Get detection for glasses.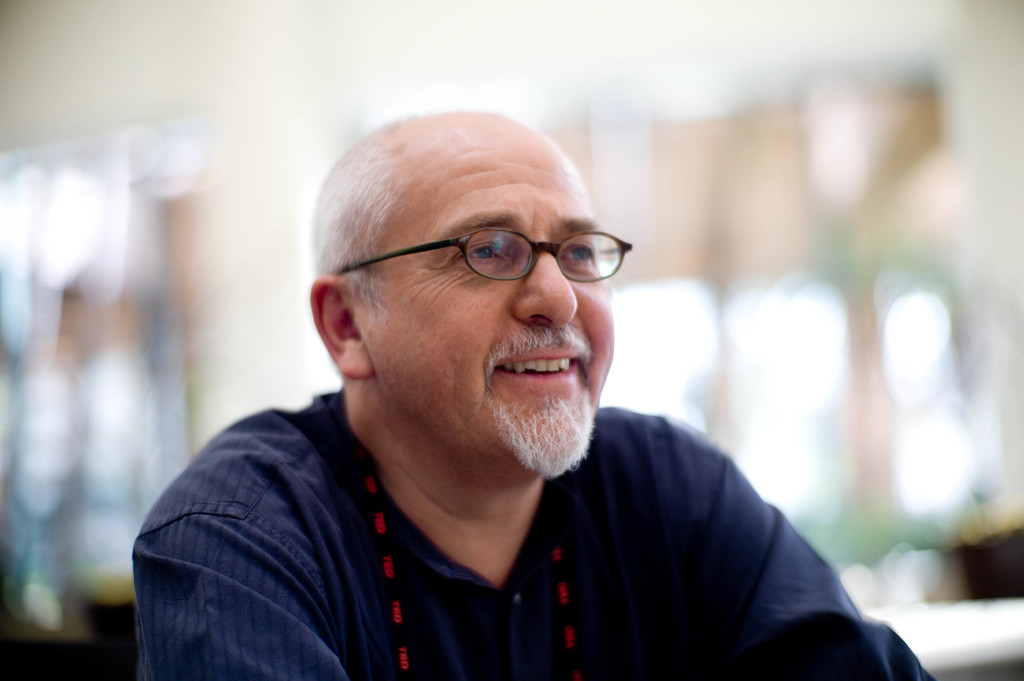
Detection: crop(369, 216, 641, 298).
